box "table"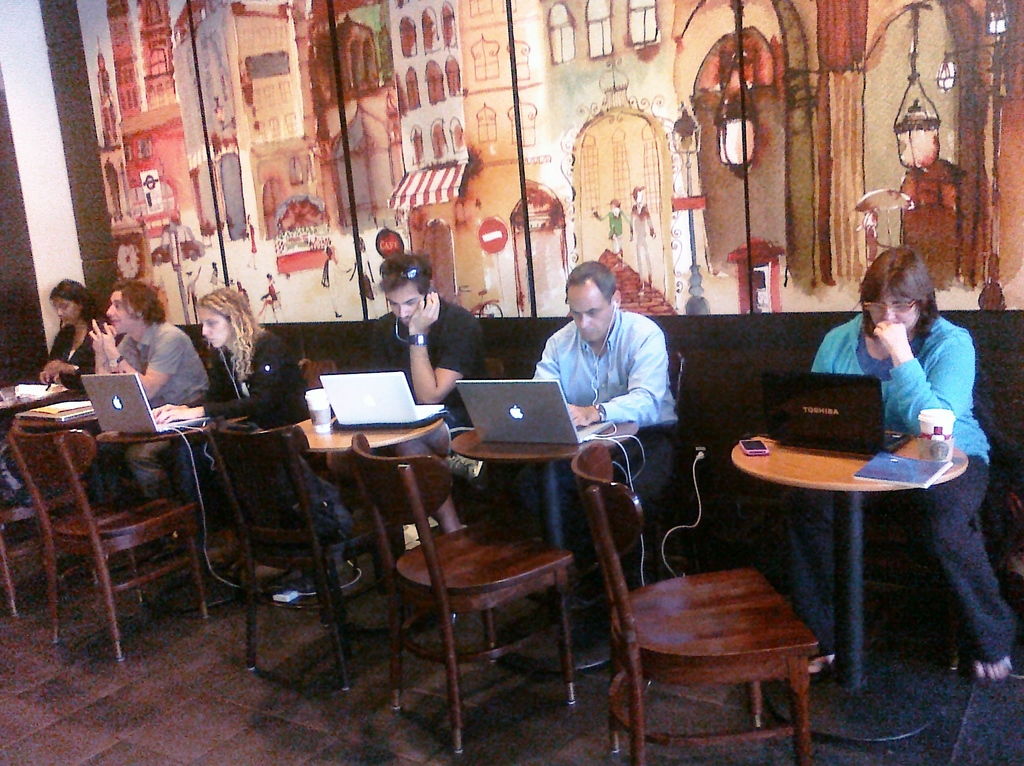
[x1=449, y1=418, x2=637, y2=673]
